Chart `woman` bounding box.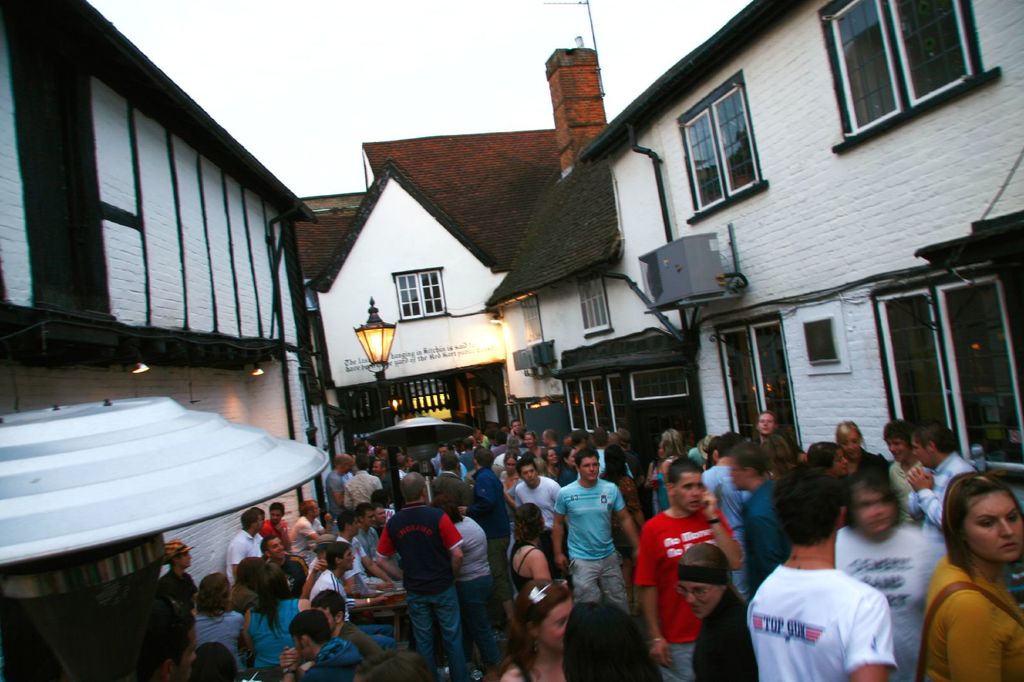
Charted: 834, 411, 902, 498.
